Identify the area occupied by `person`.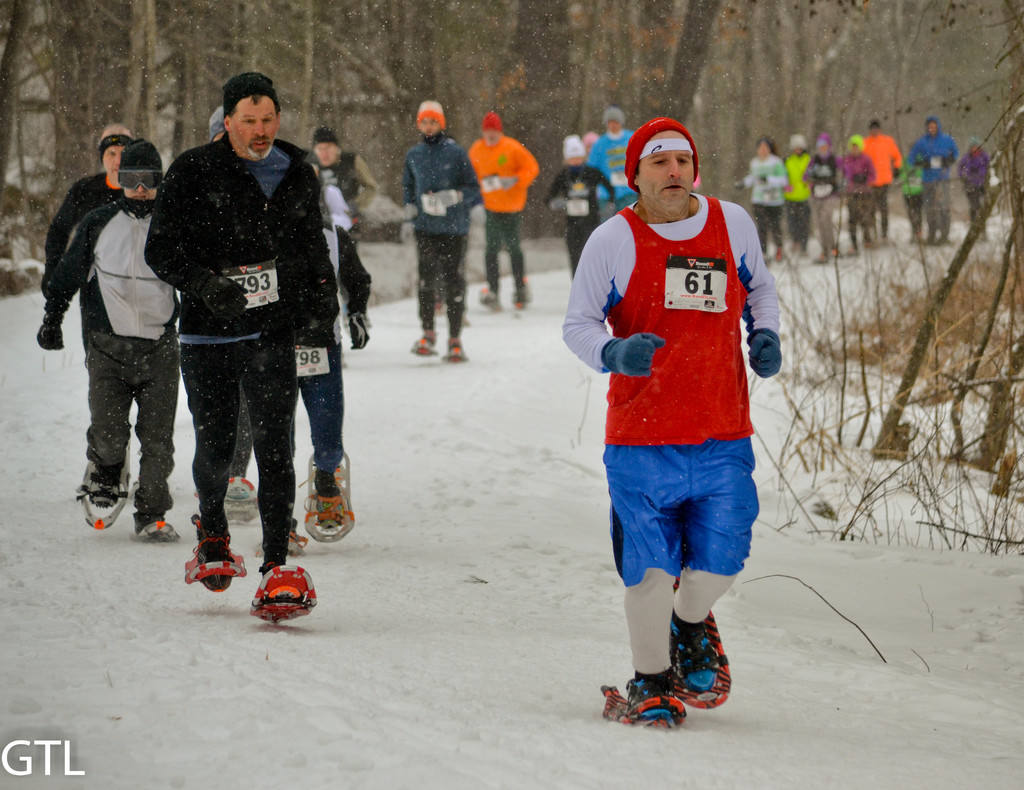
Area: [x1=566, y1=115, x2=785, y2=738].
